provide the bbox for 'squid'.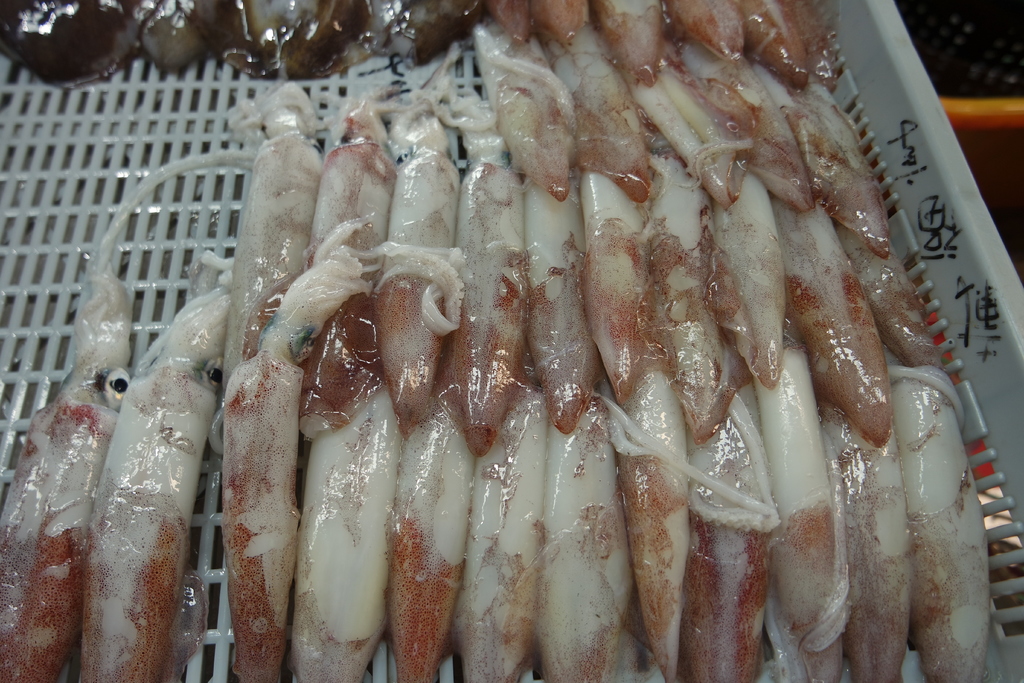
x1=491, y1=0, x2=532, y2=43.
